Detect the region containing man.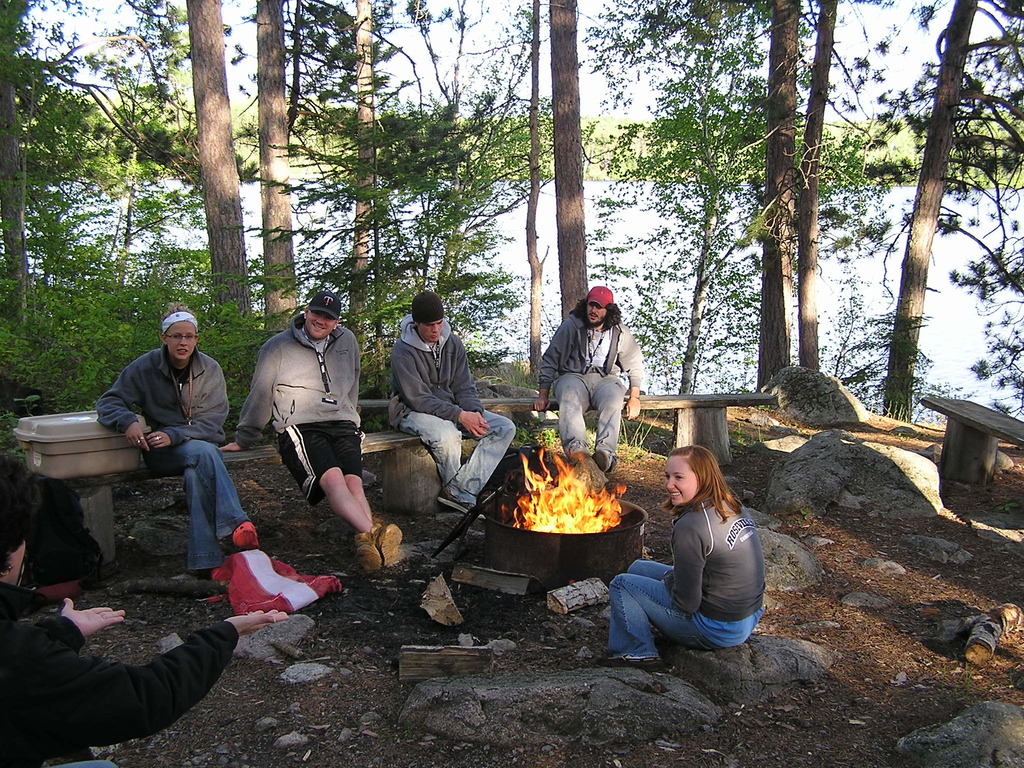
l=530, t=288, r=641, b=490.
